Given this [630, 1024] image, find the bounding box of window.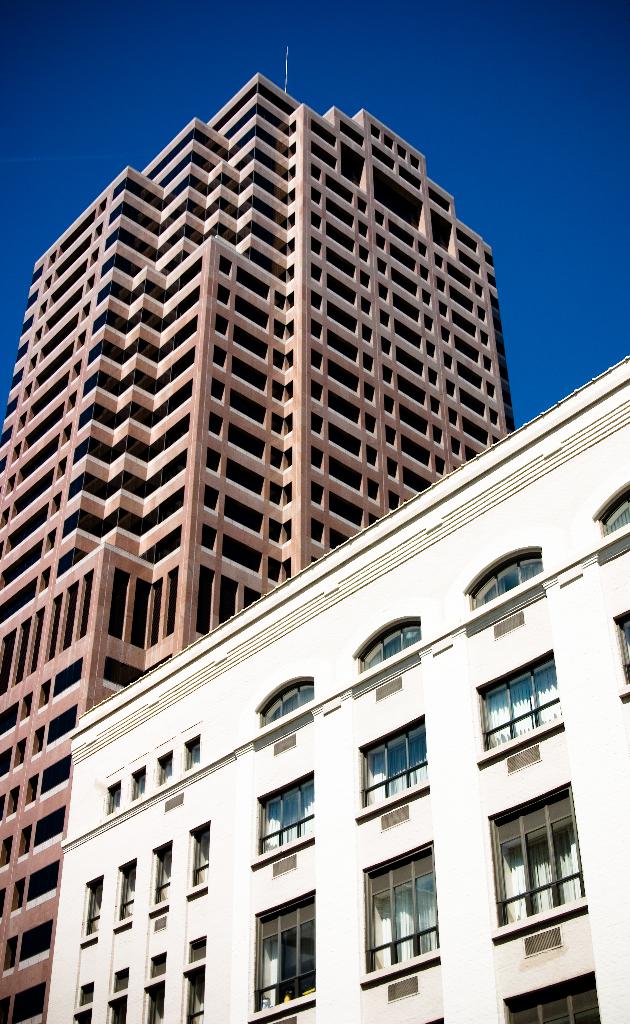
region(79, 566, 93, 645).
